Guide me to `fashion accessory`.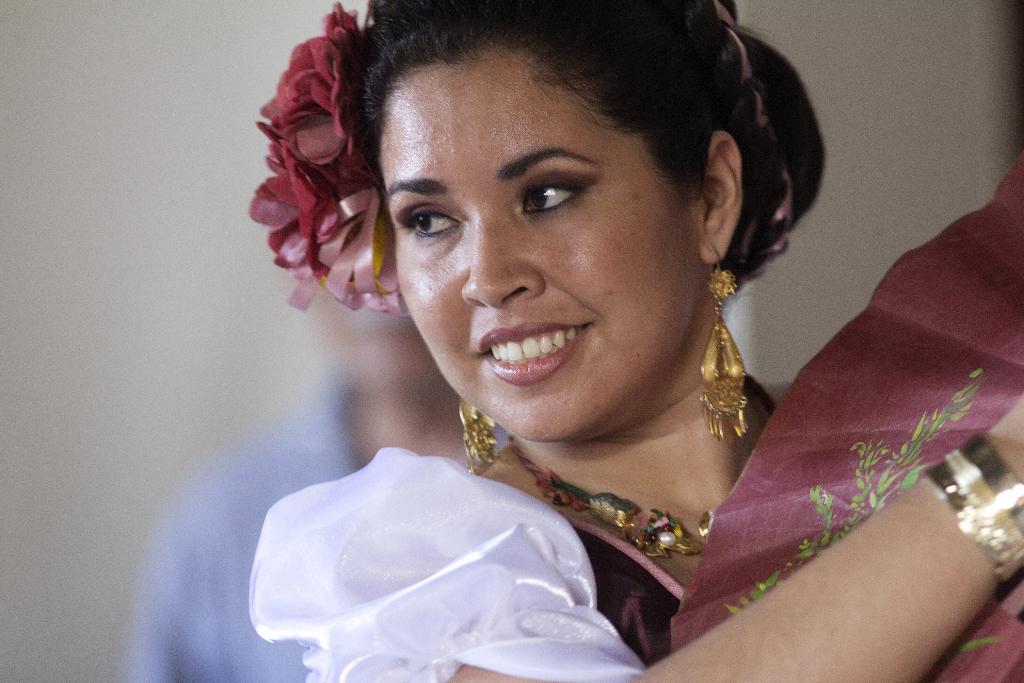
Guidance: (x1=504, y1=427, x2=719, y2=563).
